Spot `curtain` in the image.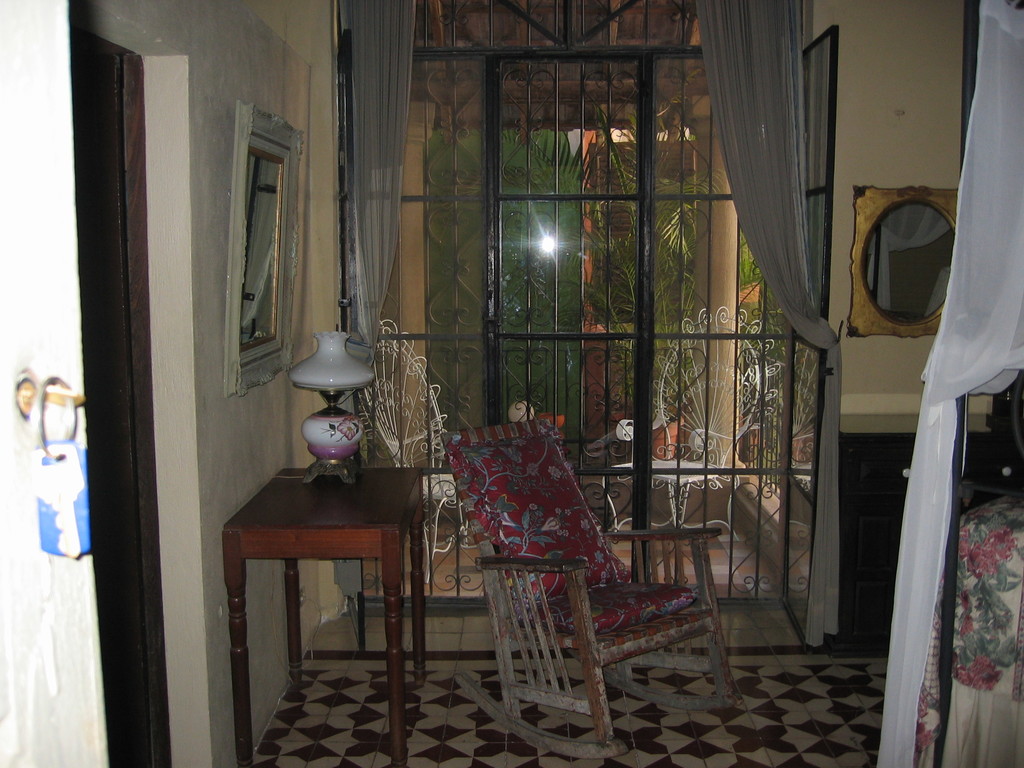
`curtain` found at bbox(874, 1, 1023, 767).
